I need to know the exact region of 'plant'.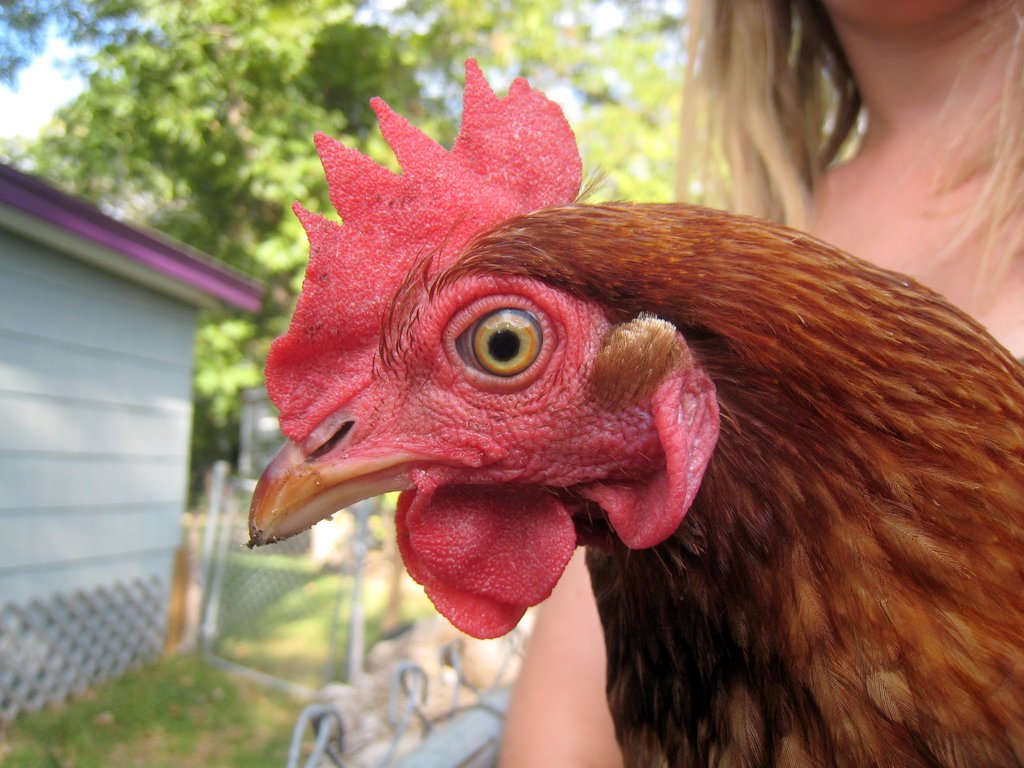
Region: bbox=[0, 532, 372, 764].
